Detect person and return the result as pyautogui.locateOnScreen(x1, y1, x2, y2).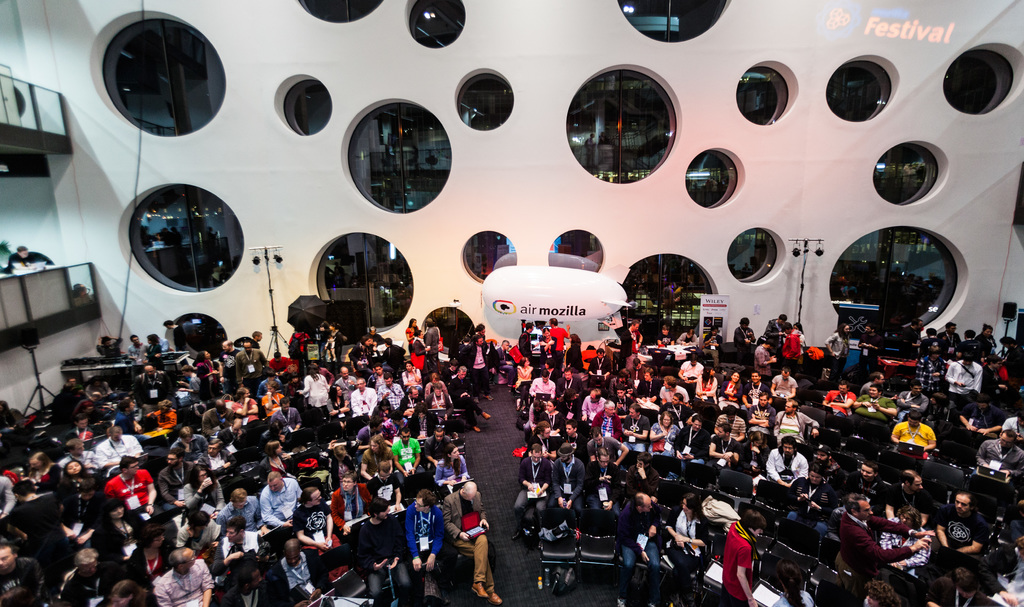
pyautogui.locateOnScreen(63, 458, 91, 515).
